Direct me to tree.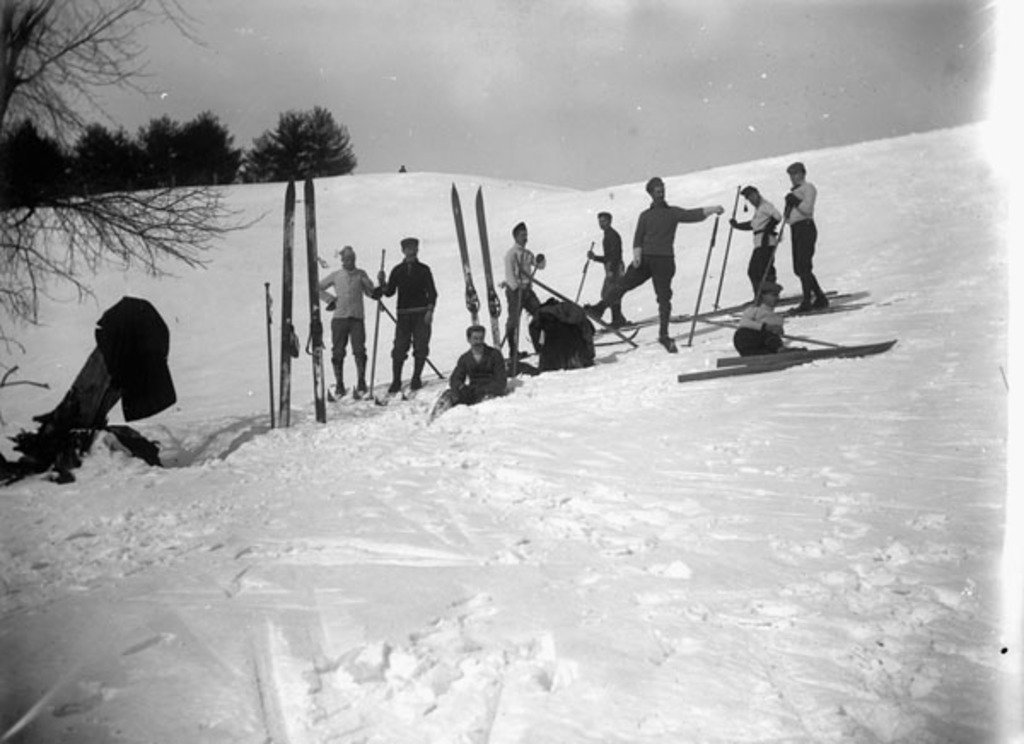
Direction: 256, 90, 355, 179.
